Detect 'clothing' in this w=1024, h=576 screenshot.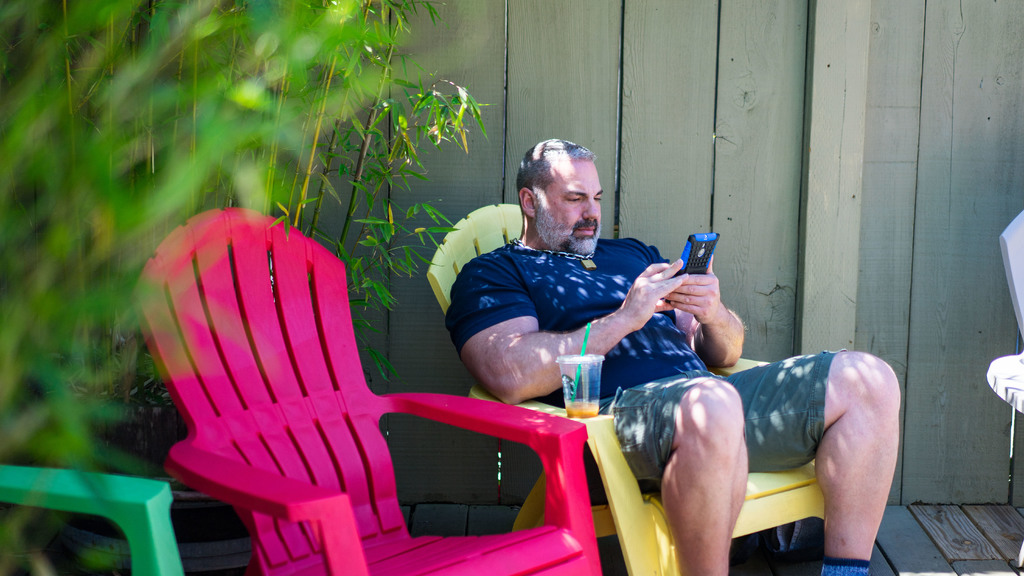
Detection: BBox(479, 219, 814, 490).
